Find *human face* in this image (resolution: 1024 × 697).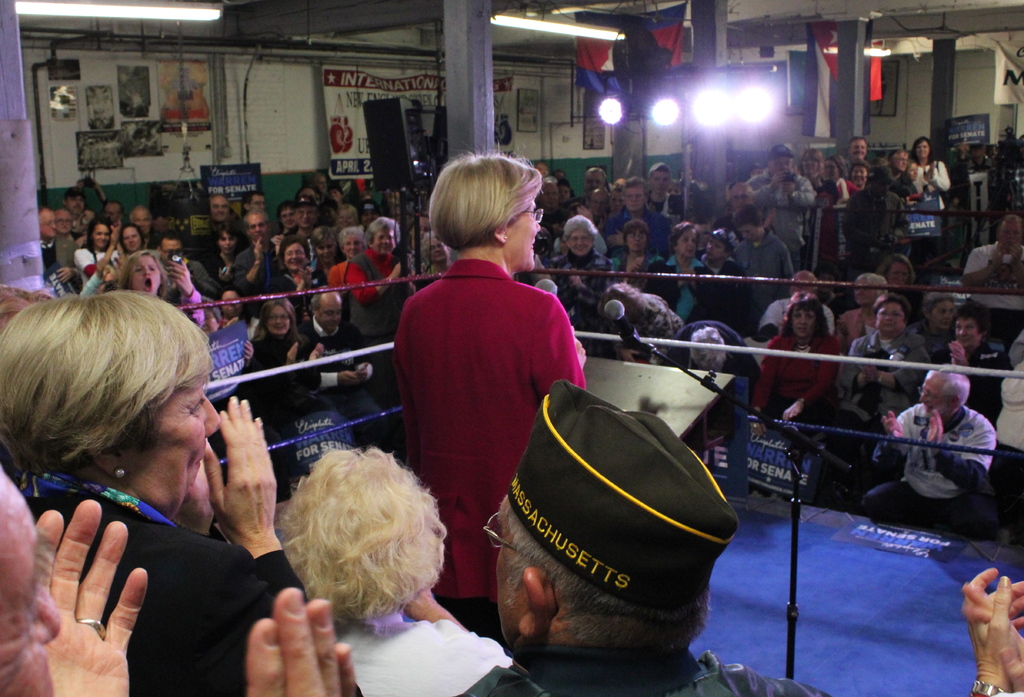
(298,206,319,227).
